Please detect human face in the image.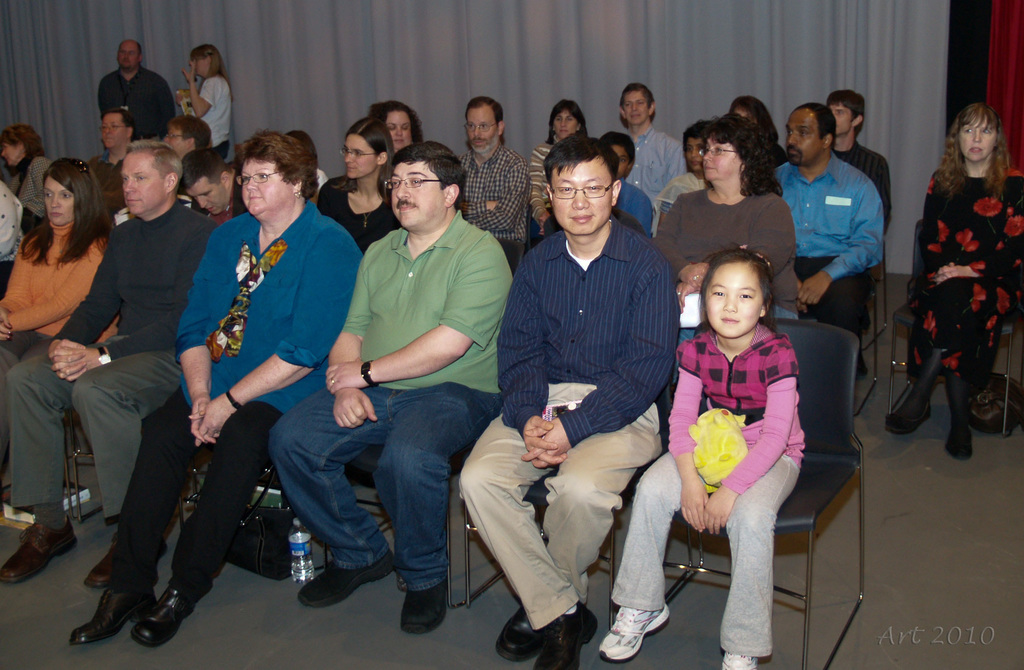
<region>244, 158, 293, 214</region>.
